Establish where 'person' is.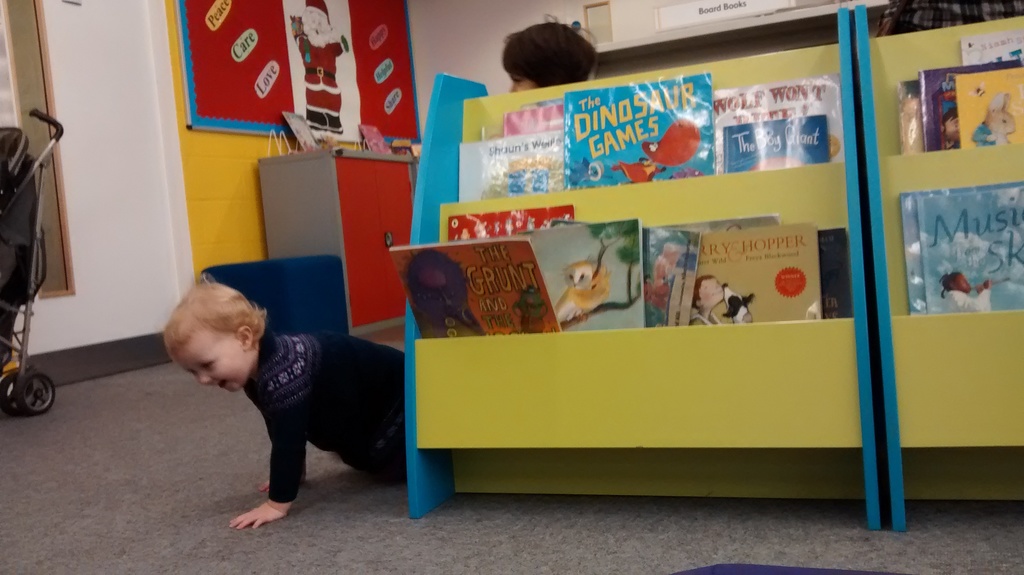
Established at select_region(687, 277, 725, 328).
